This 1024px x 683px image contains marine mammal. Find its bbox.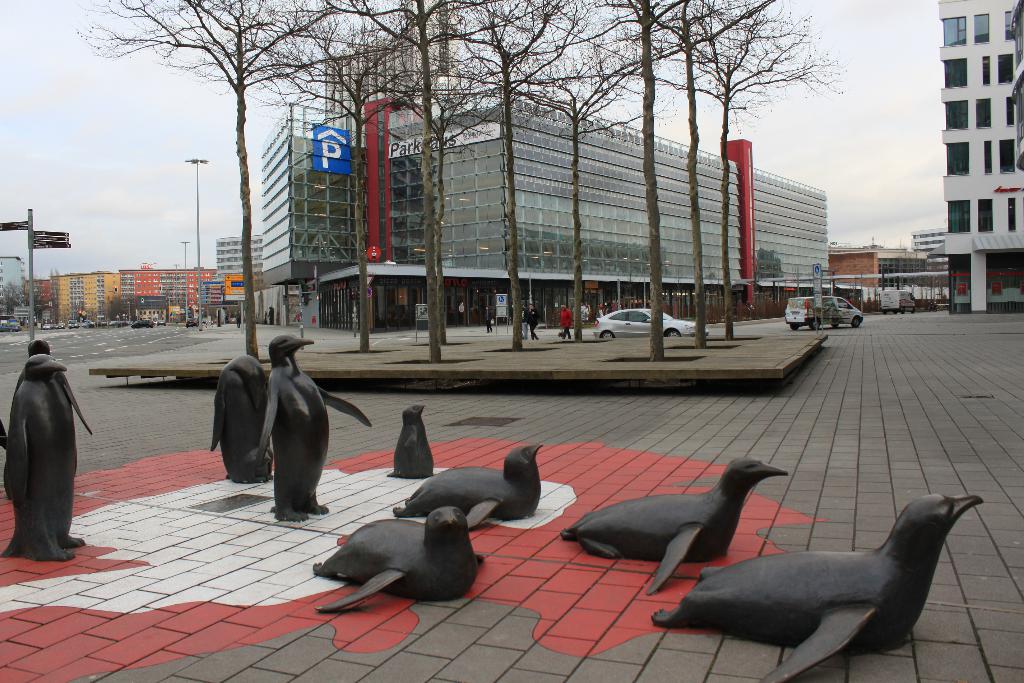
pyautogui.locateOnScreen(207, 348, 278, 488).
